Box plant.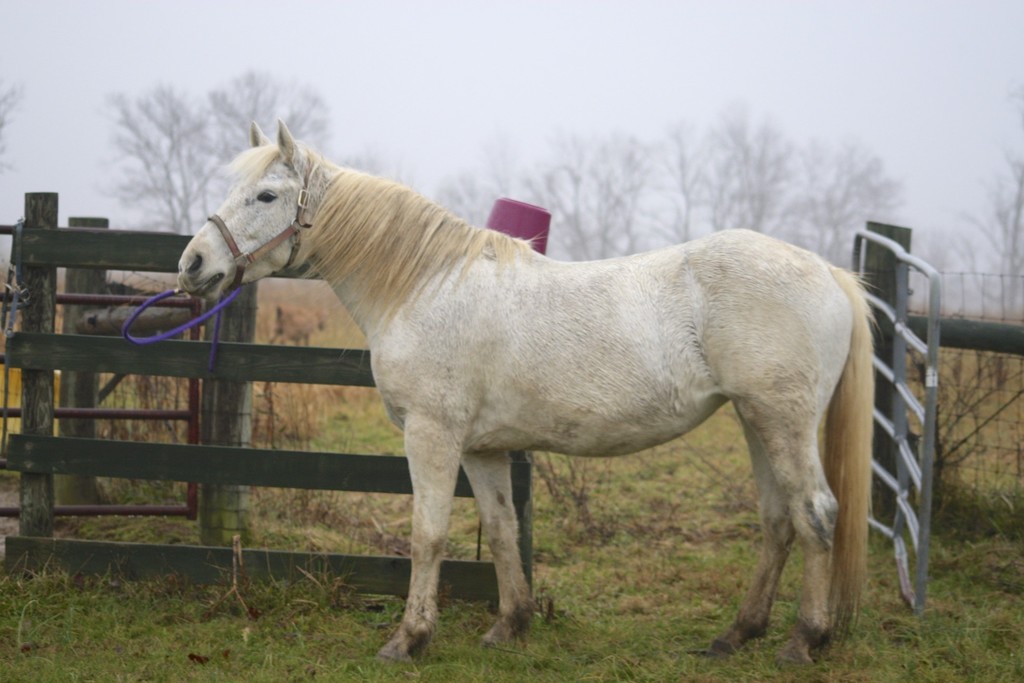
box(867, 313, 1023, 529).
